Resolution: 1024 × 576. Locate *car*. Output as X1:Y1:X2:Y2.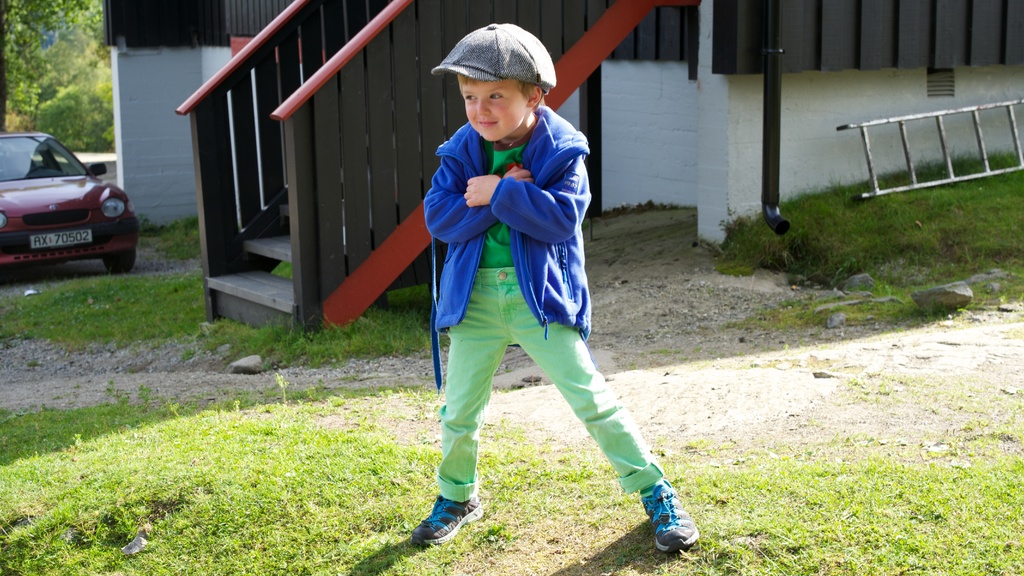
0:132:139:274.
